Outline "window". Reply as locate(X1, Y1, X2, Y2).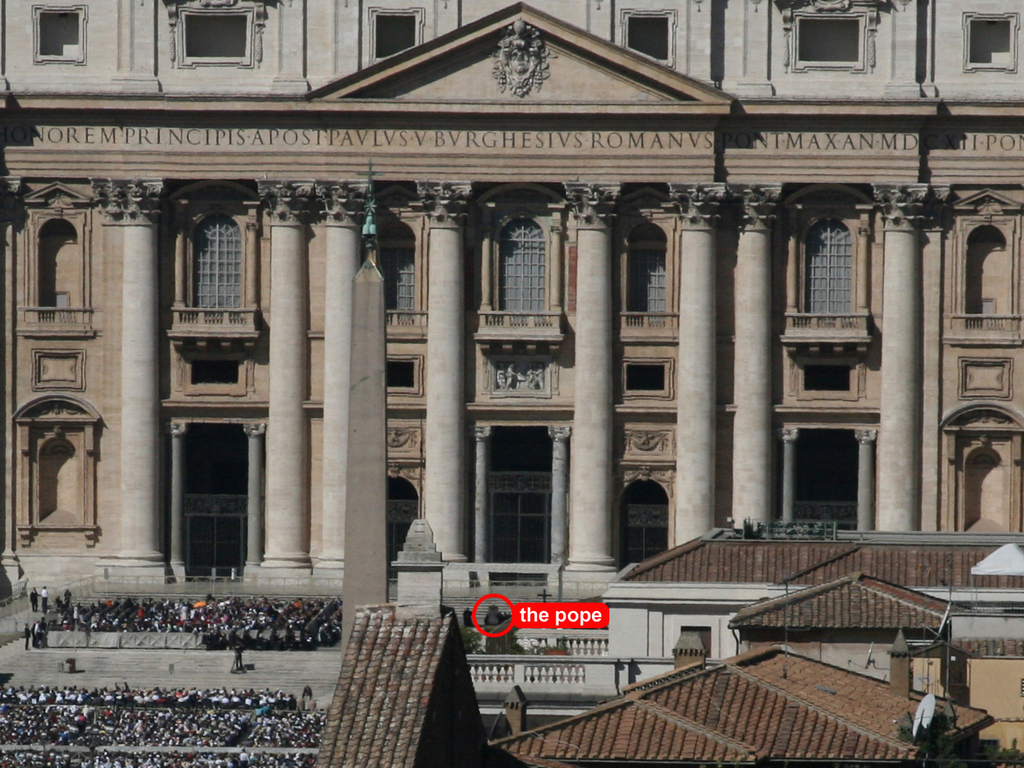
locate(14, 393, 101, 551).
